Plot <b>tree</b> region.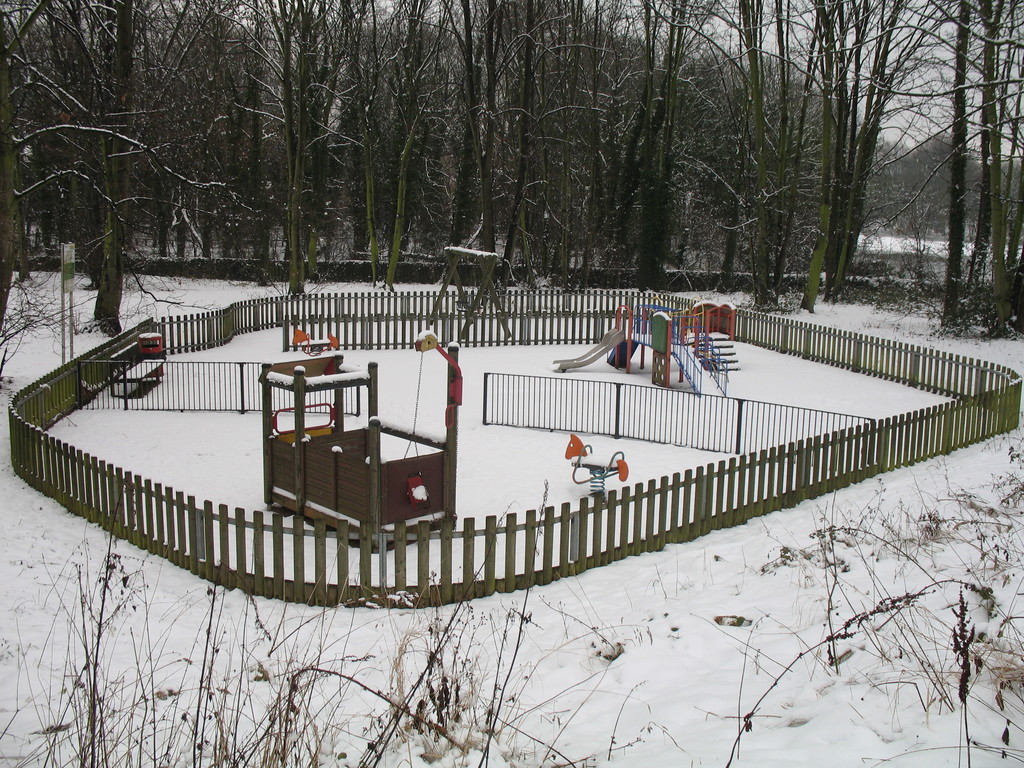
Plotted at 211 0 390 288.
